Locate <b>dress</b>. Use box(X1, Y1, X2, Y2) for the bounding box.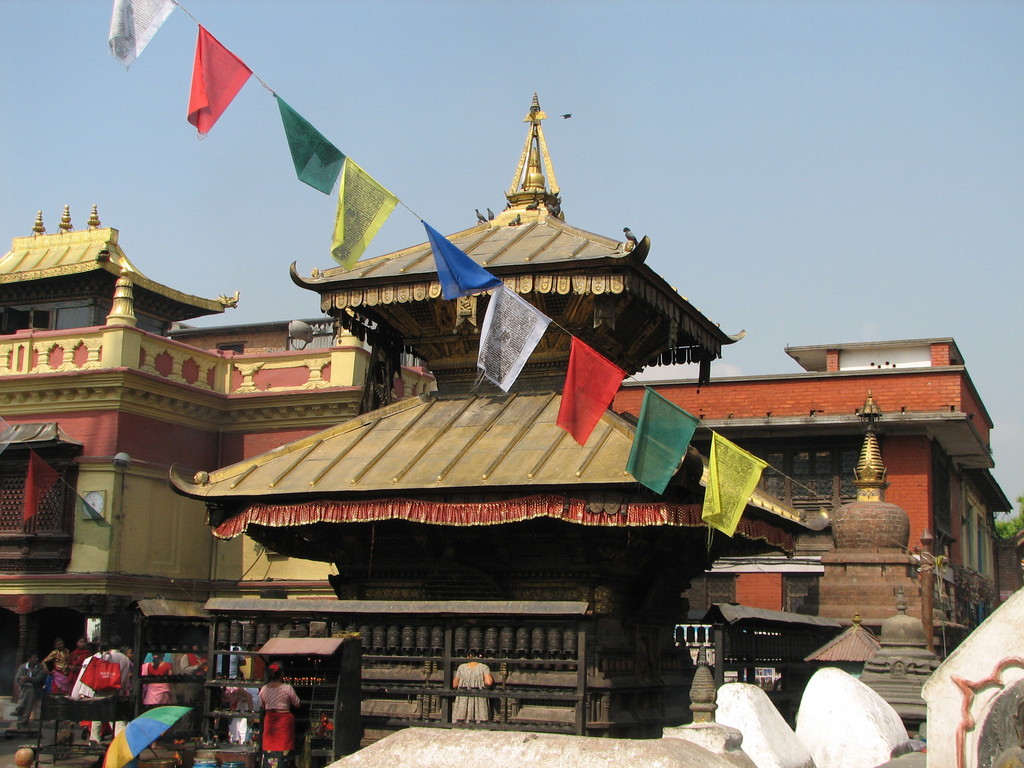
box(65, 650, 92, 699).
